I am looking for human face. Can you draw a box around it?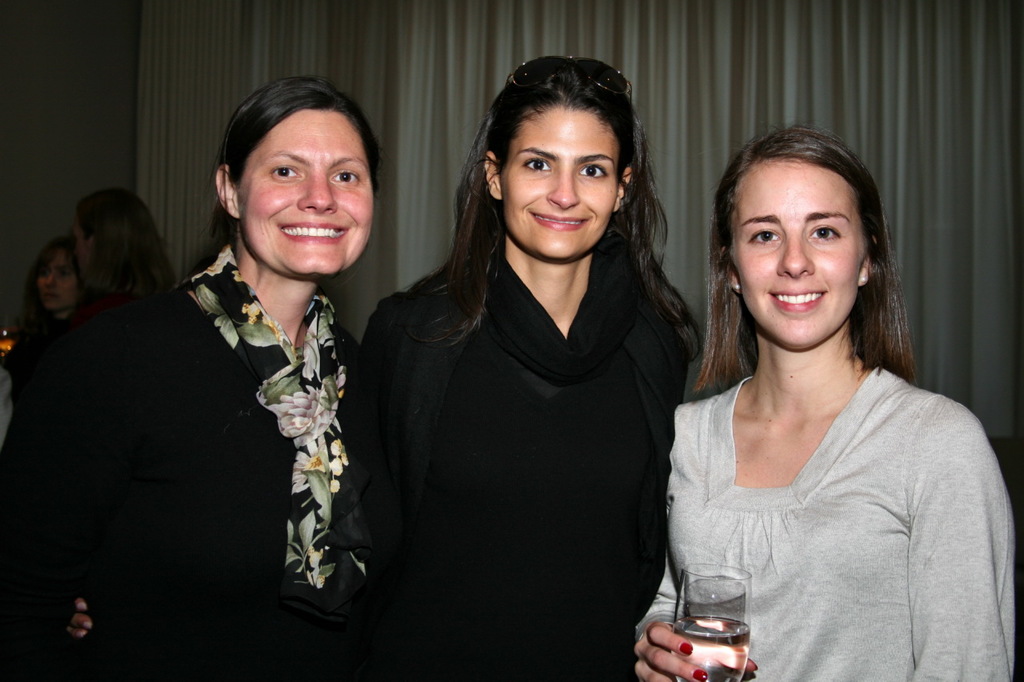
Sure, the bounding box is pyautogui.locateOnScreen(38, 253, 80, 307).
